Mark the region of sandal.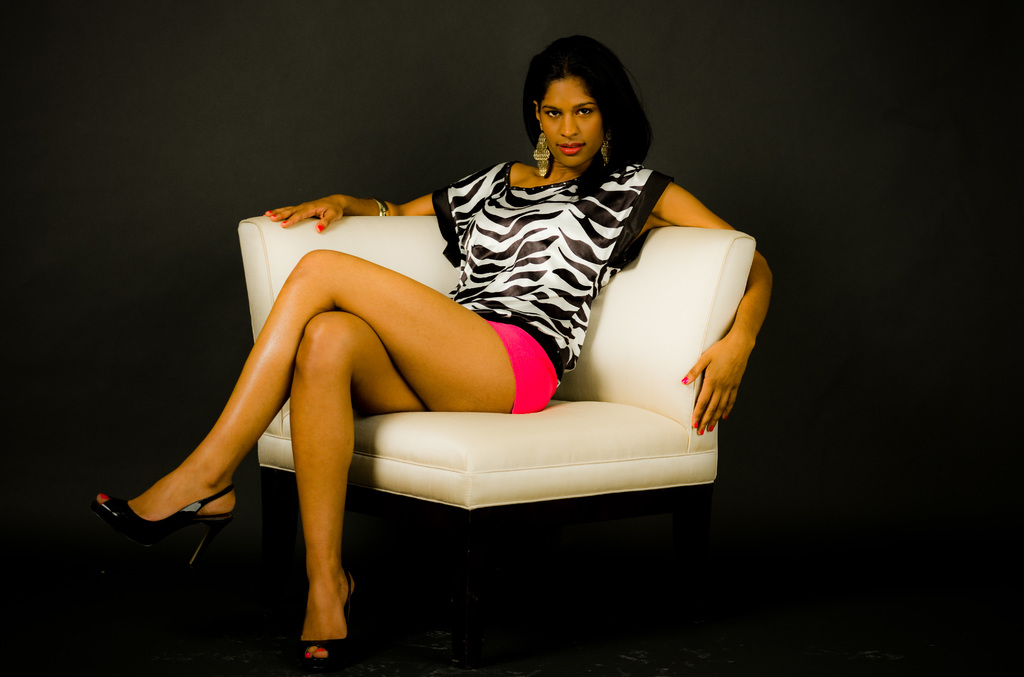
Region: [left=99, top=426, right=233, bottom=572].
